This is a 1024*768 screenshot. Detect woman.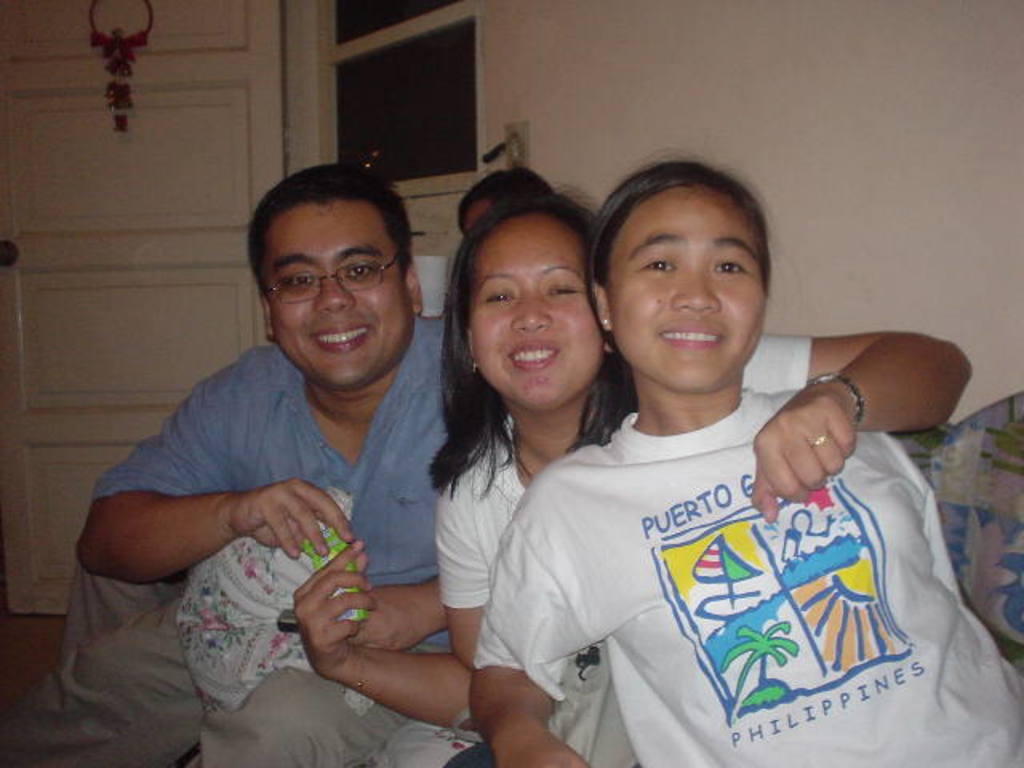
locate(464, 147, 1022, 766).
